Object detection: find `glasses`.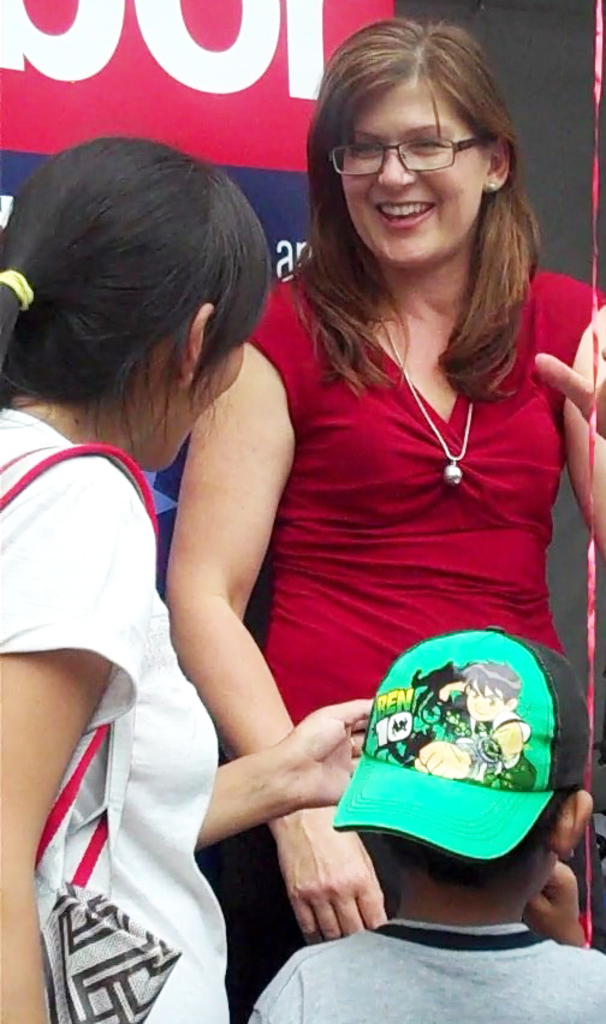
{"left": 316, "top": 131, "right": 497, "bottom": 181}.
